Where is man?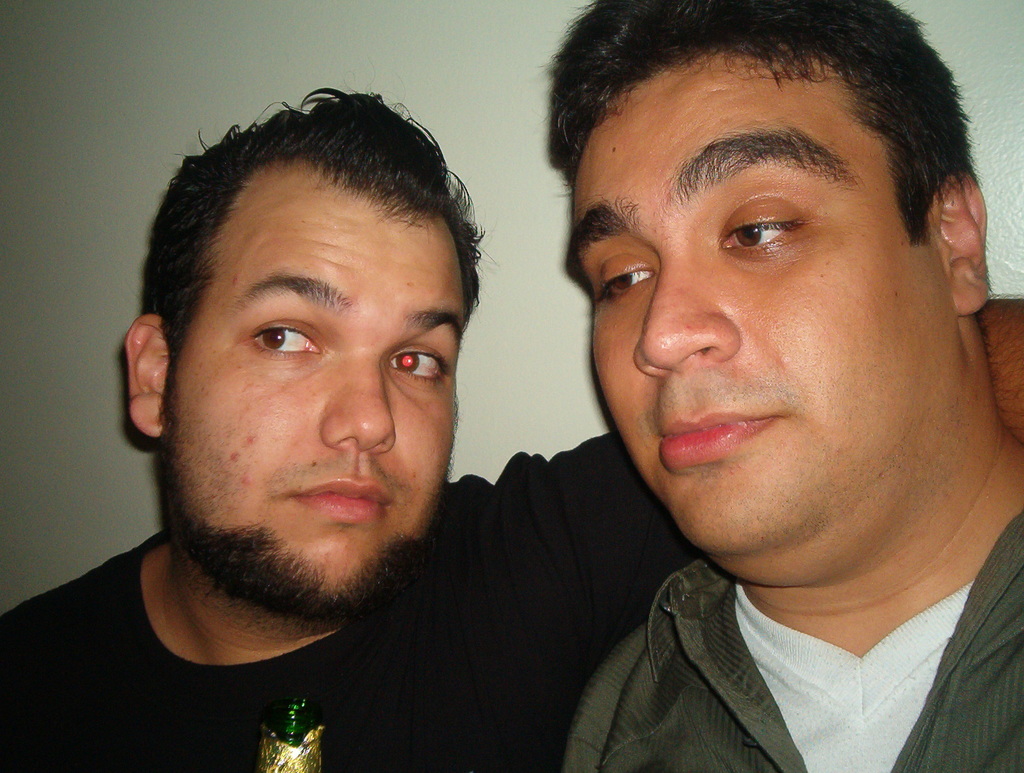
box(543, 0, 1023, 772).
